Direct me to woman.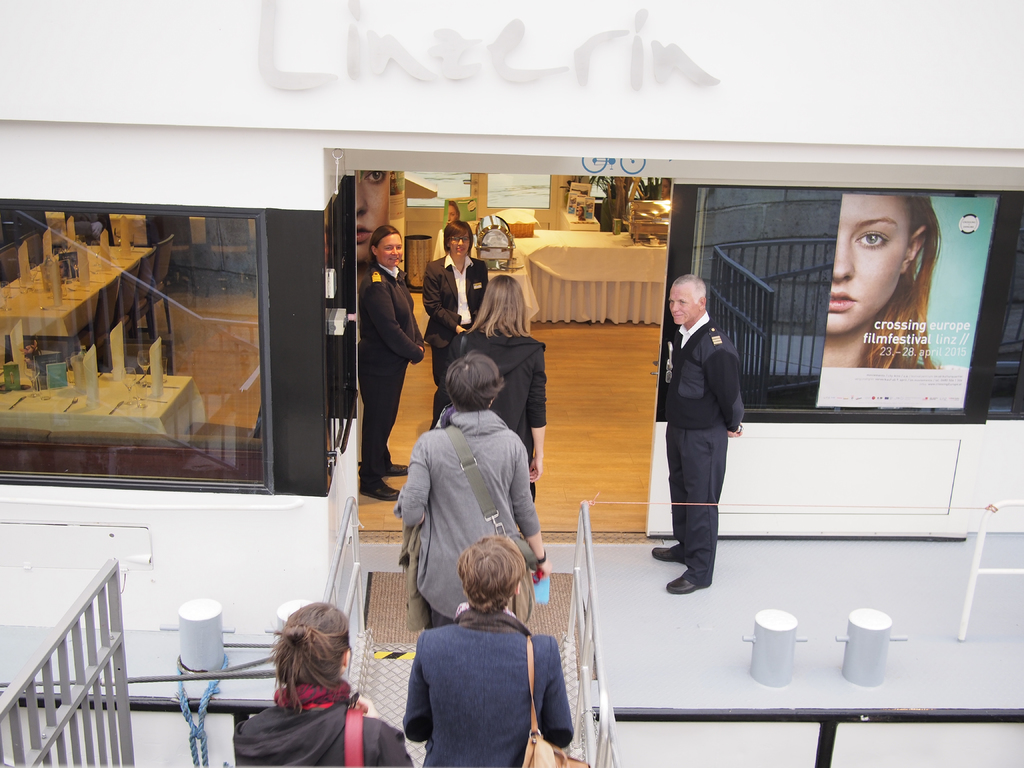
Direction: (left=357, top=222, right=426, bottom=501).
